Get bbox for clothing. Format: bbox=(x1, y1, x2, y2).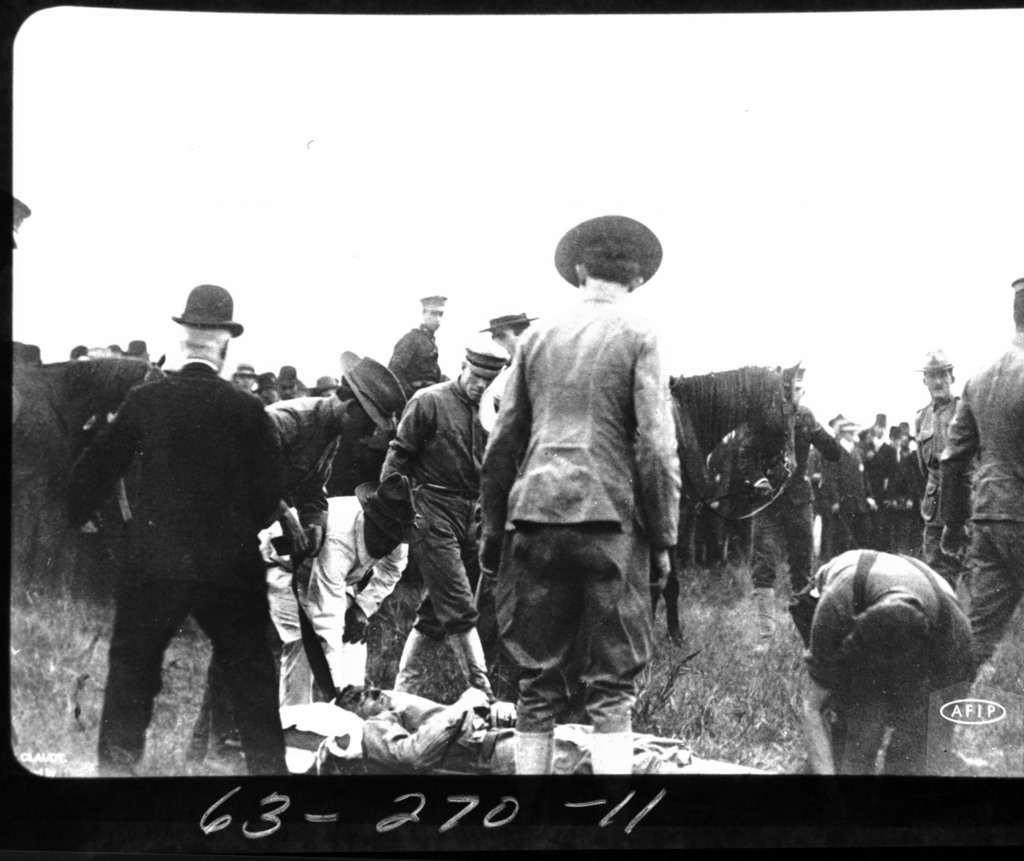
bbox=(936, 323, 1023, 751).
